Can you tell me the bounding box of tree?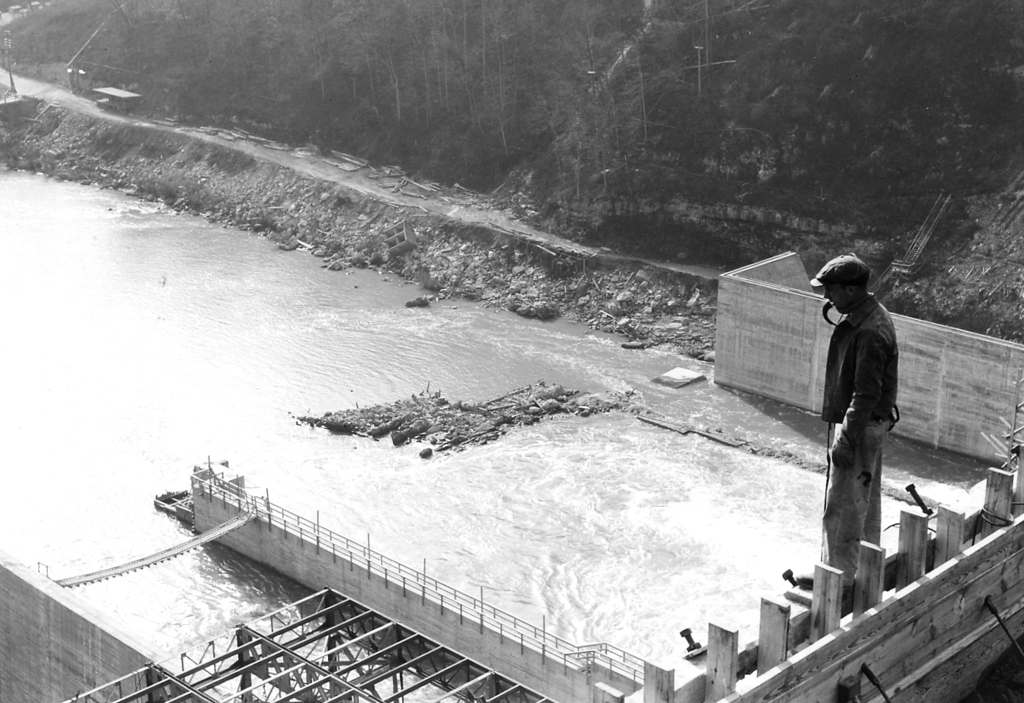
x1=291, y1=0, x2=338, y2=103.
